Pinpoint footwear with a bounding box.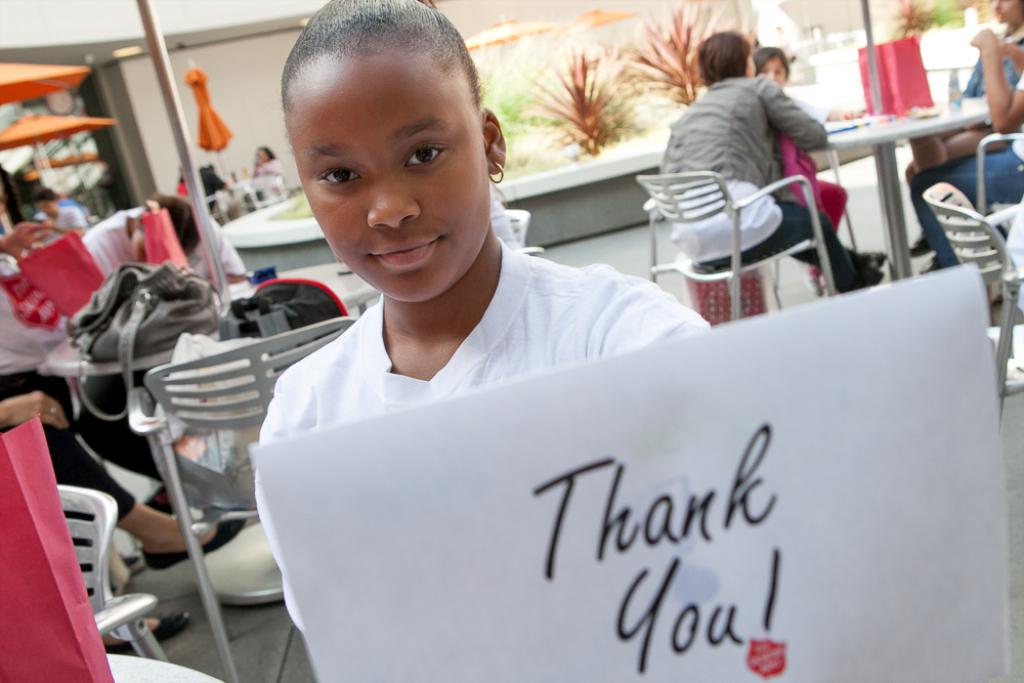
842,251,890,271.
